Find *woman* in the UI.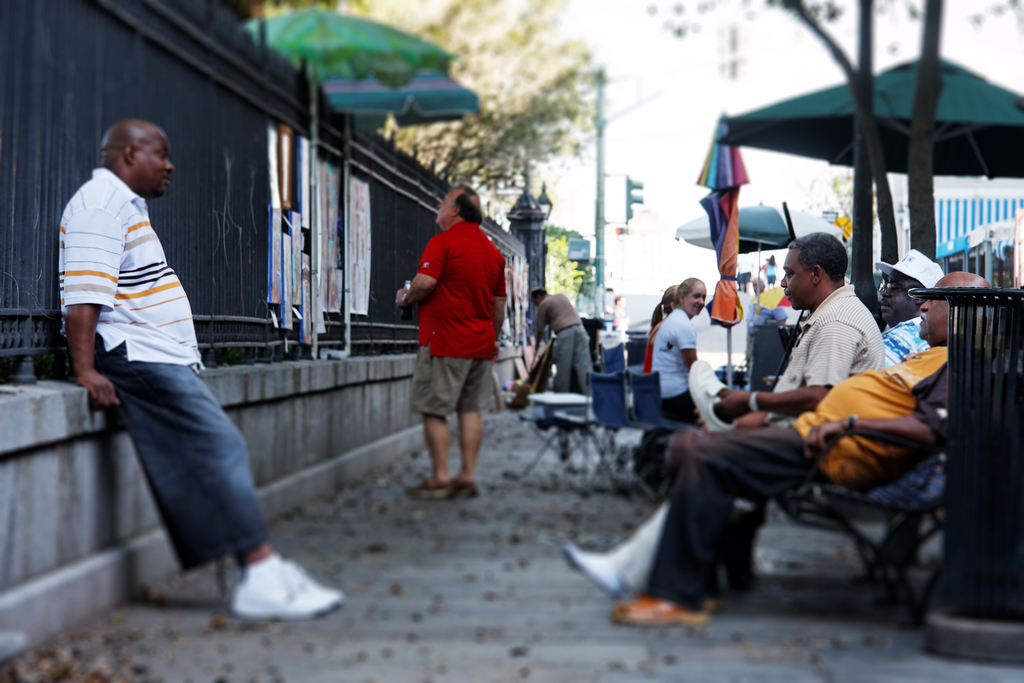
UI element at select_region(643, 278, 682, 371).
